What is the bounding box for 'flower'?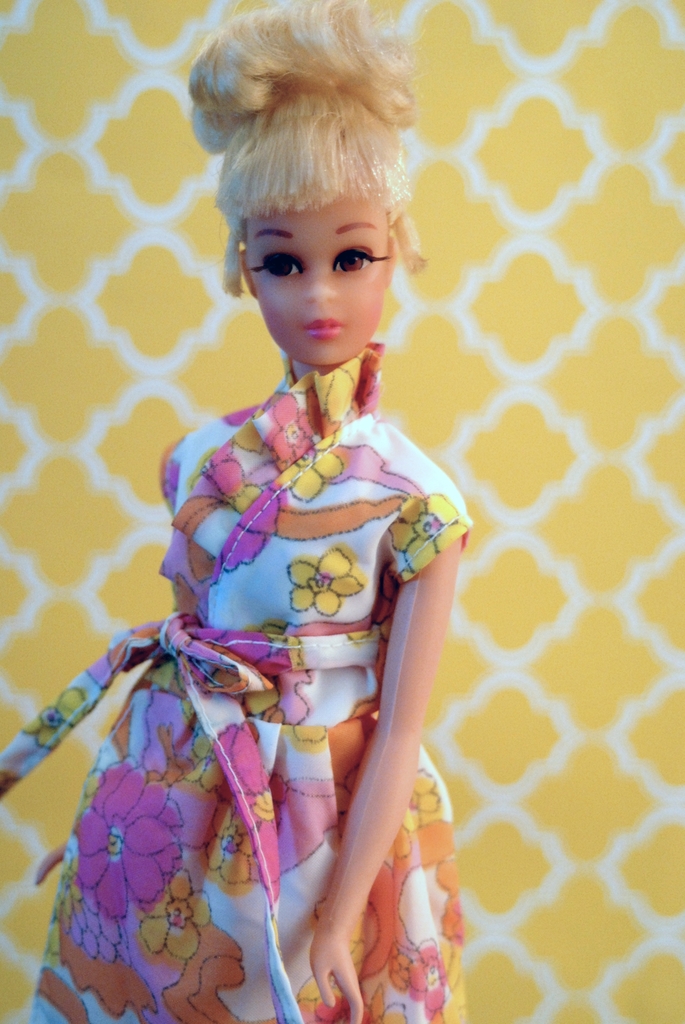
x1=386, y1=485, x2=476, y2=567.
